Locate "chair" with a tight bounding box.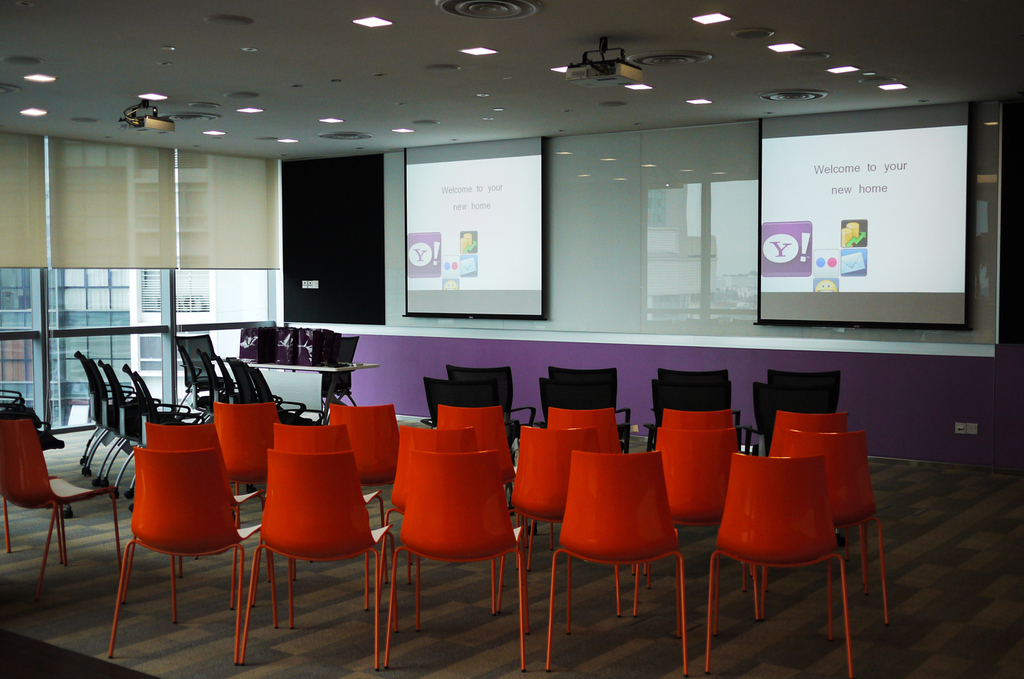
767 409 851 553.
